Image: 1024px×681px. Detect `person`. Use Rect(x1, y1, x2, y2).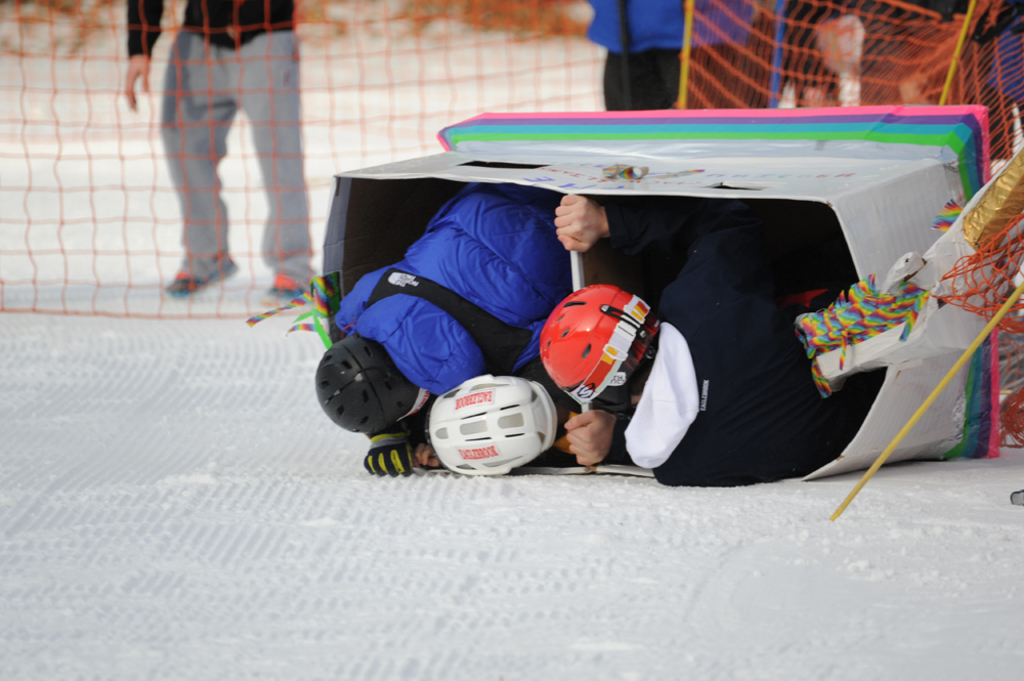
Rect(425, 327, 578, 480).
